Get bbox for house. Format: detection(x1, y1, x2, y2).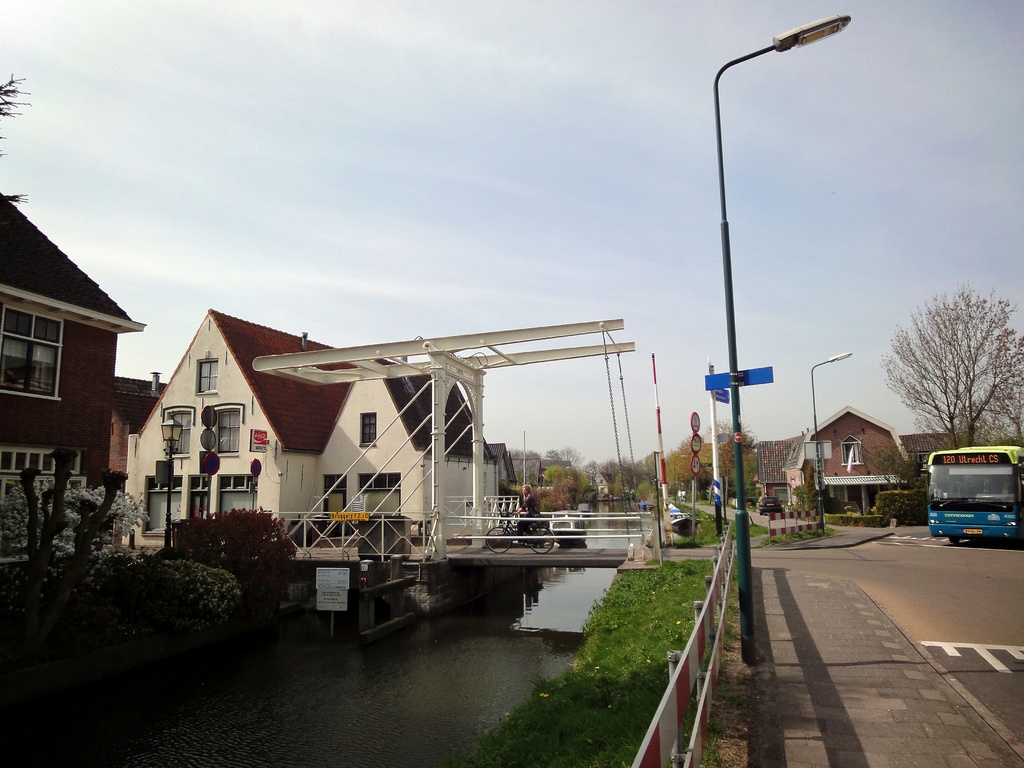
detection(122, 306, 519, 544).
